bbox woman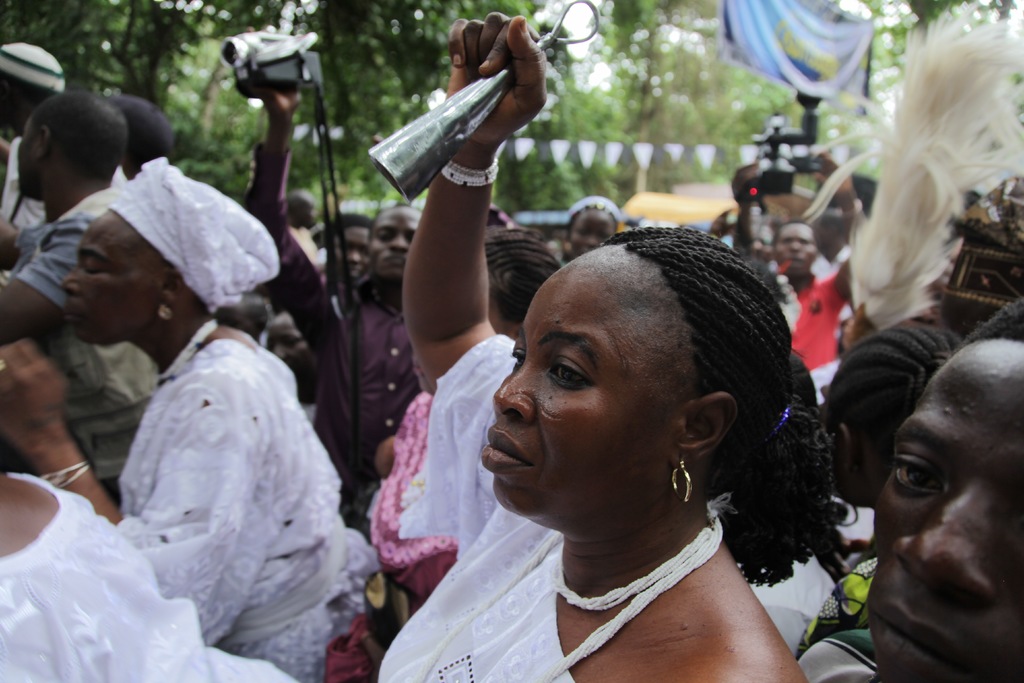
558/200/625/269
